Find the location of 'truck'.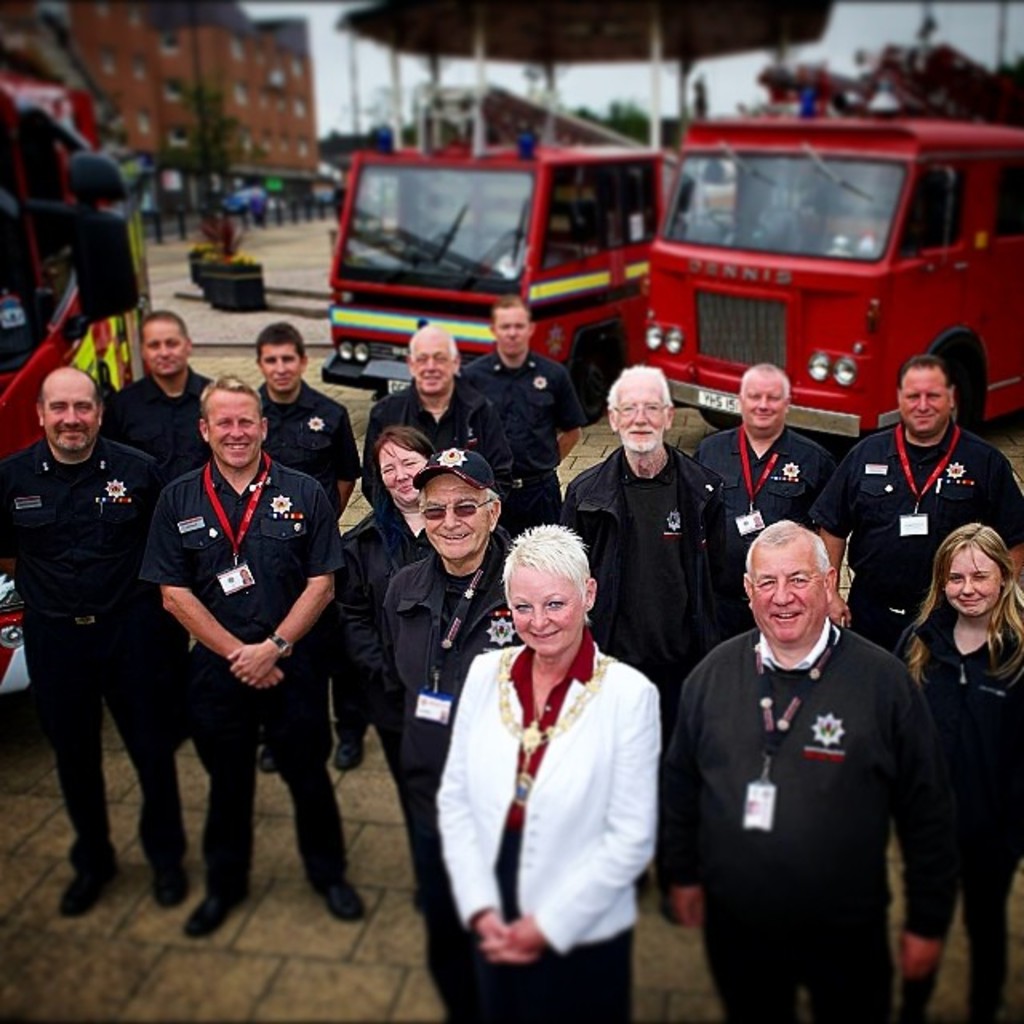
Location: box(550, 106, 1023, 466).
